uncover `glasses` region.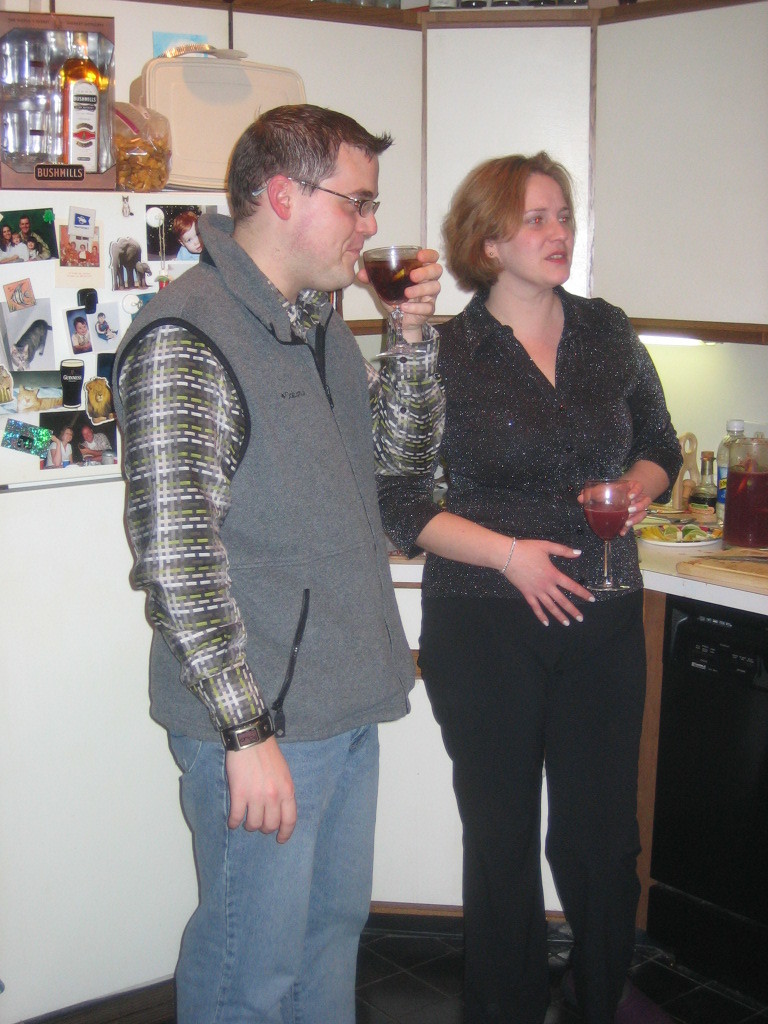
Uncovered: bbox=[231, 164, 396, 214].
